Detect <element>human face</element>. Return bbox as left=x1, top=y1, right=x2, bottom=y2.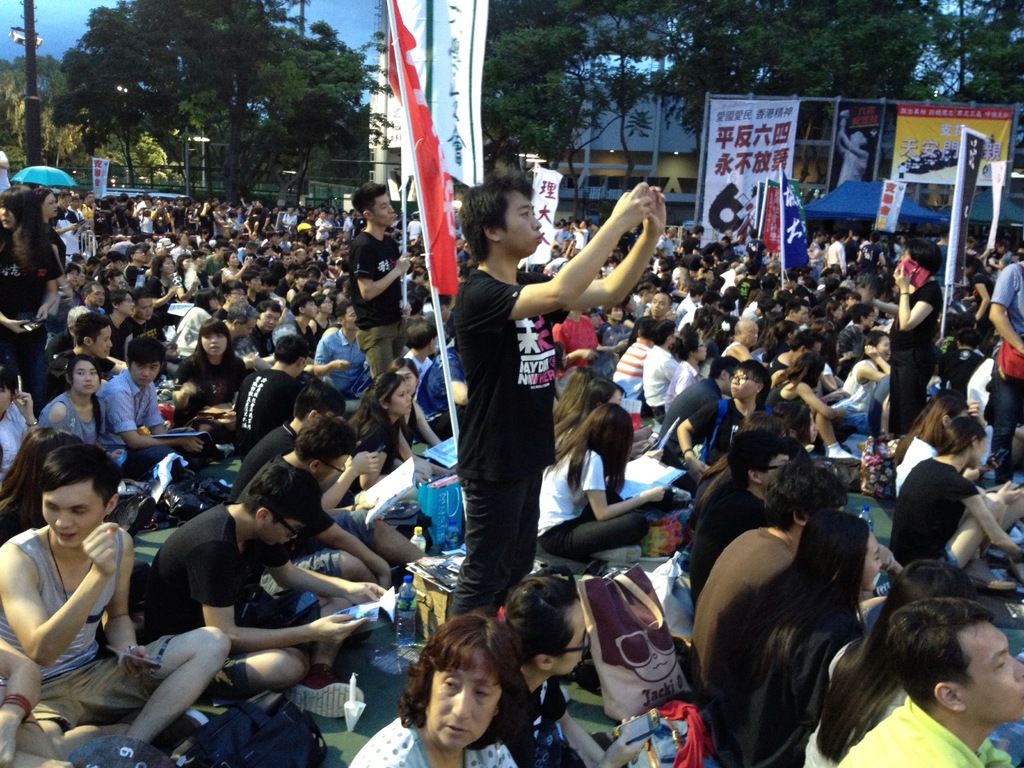
left=136, top=299, right=149, bottom=323.
